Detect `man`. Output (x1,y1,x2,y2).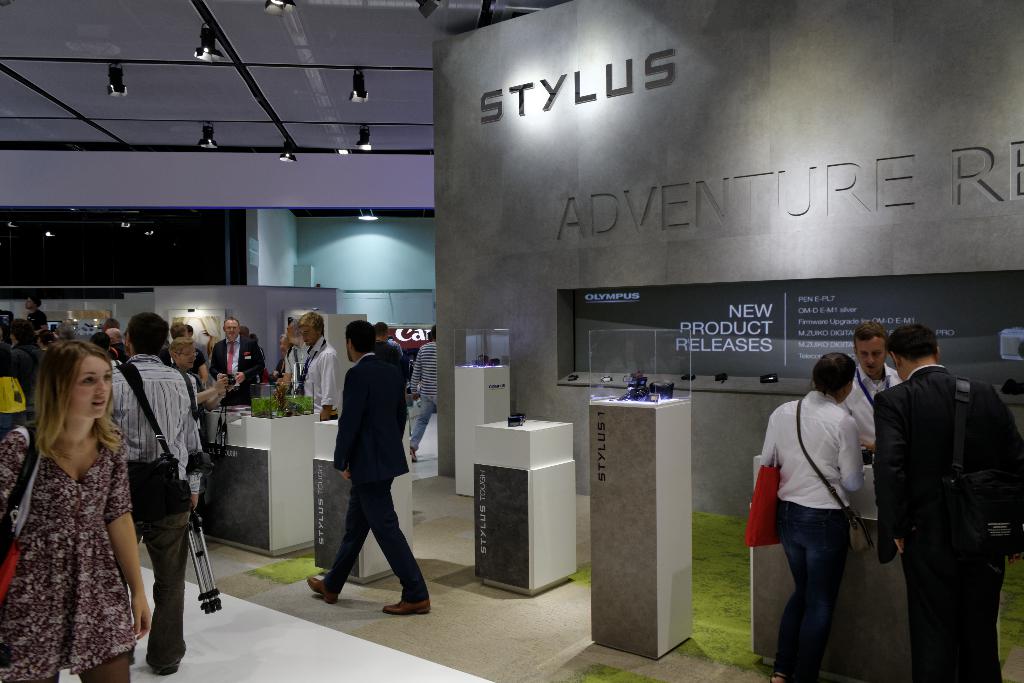
(109,313,205,677).
